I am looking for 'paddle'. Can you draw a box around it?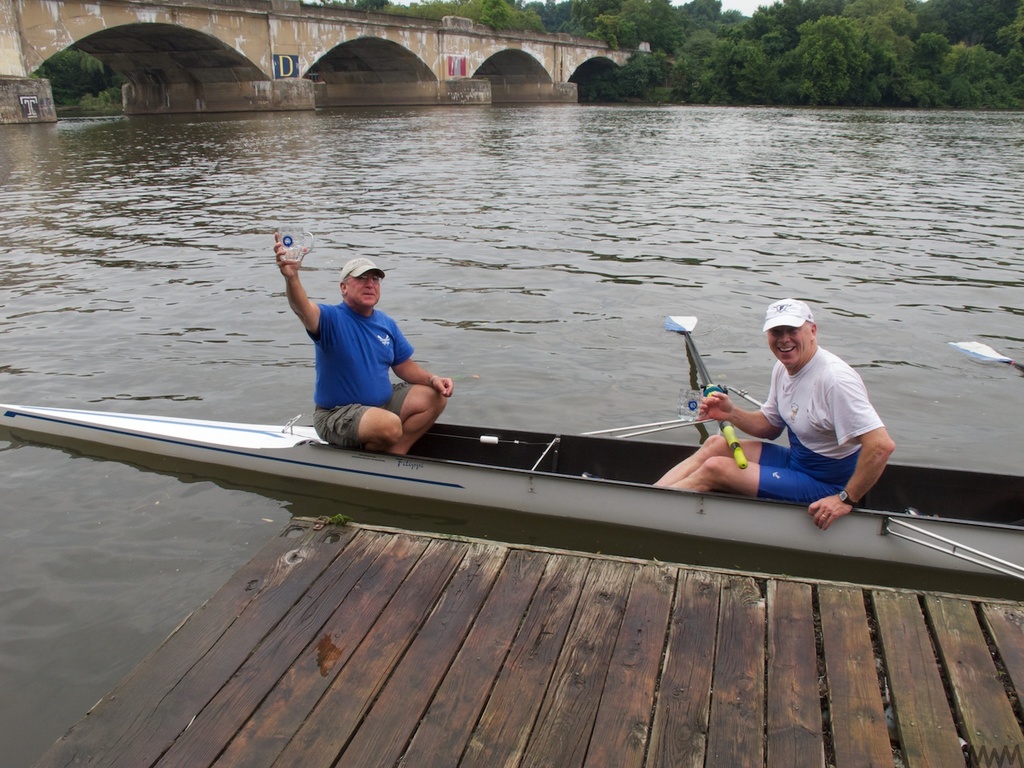
Sure, the bounding box is 660,314,754,473.
